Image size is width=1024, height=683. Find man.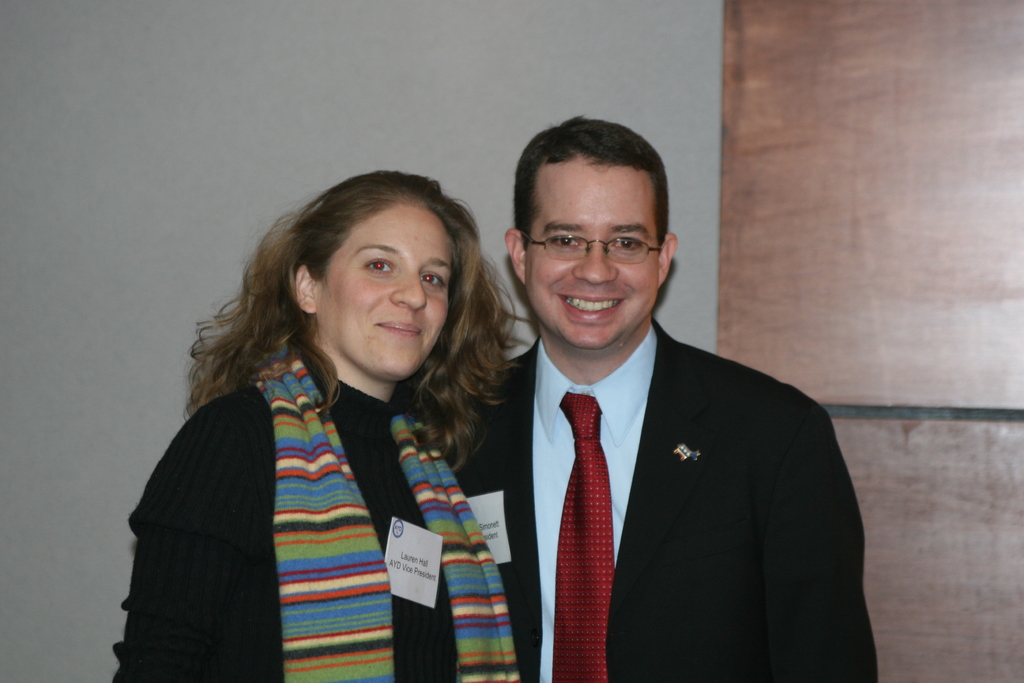
left=470, top=142, right=862, bottom=675.
